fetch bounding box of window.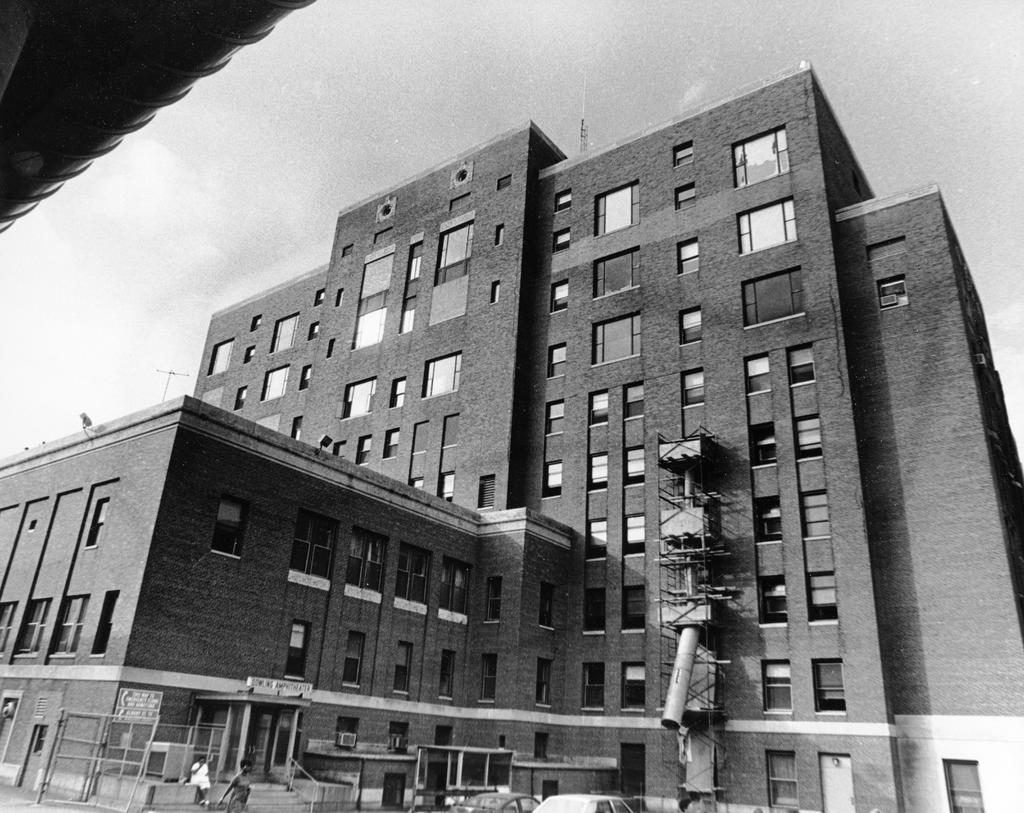
Bbox: x1=268 y1=309 x2=299 y2=350.
